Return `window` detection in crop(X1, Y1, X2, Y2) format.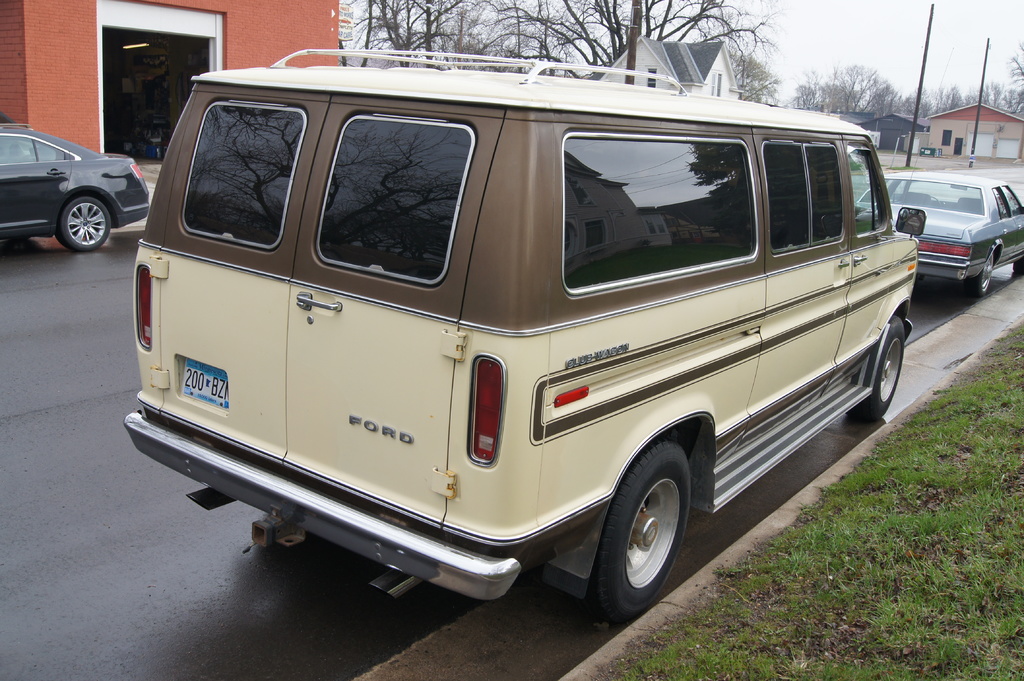
crop(941, 127, 954, 147).
